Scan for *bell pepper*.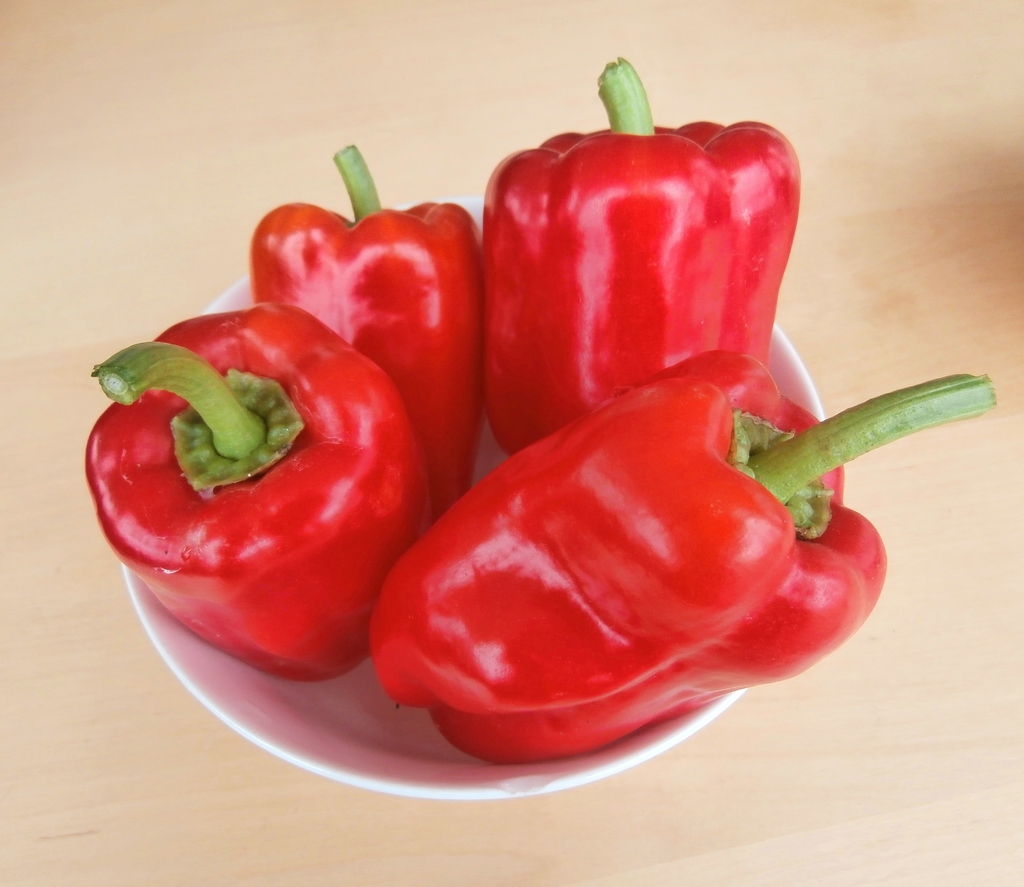
Scan result: <bbox>485, 57, 808, 448</bbox>.
